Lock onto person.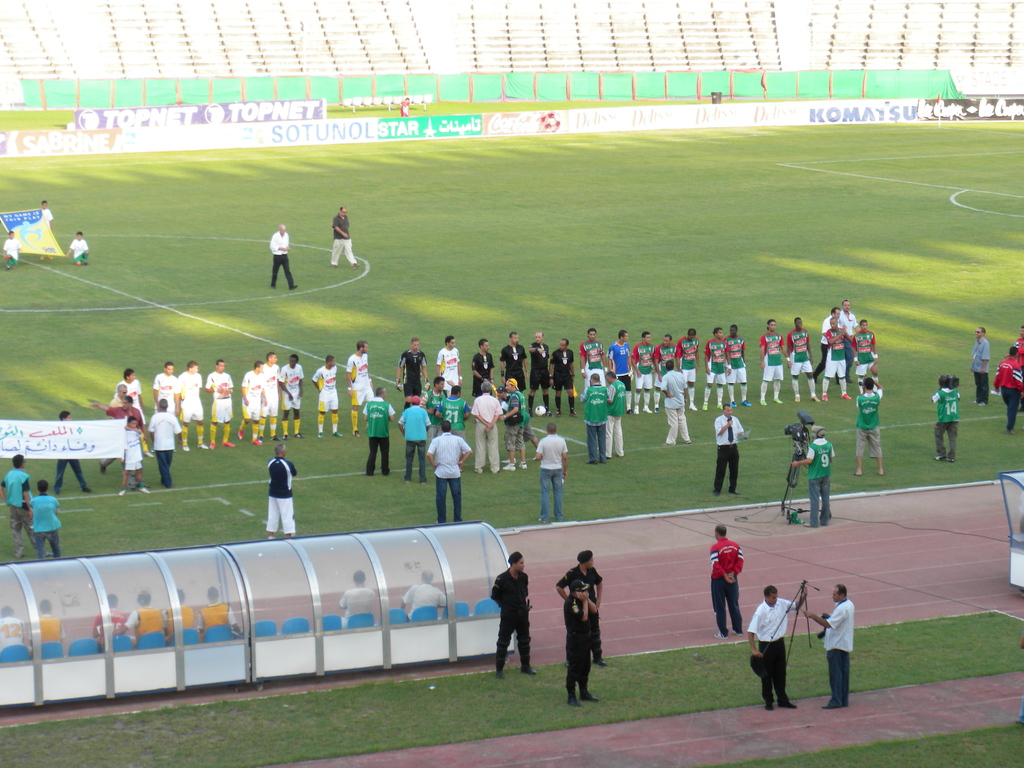
Locked: detection(168, 590, 196, 618).
